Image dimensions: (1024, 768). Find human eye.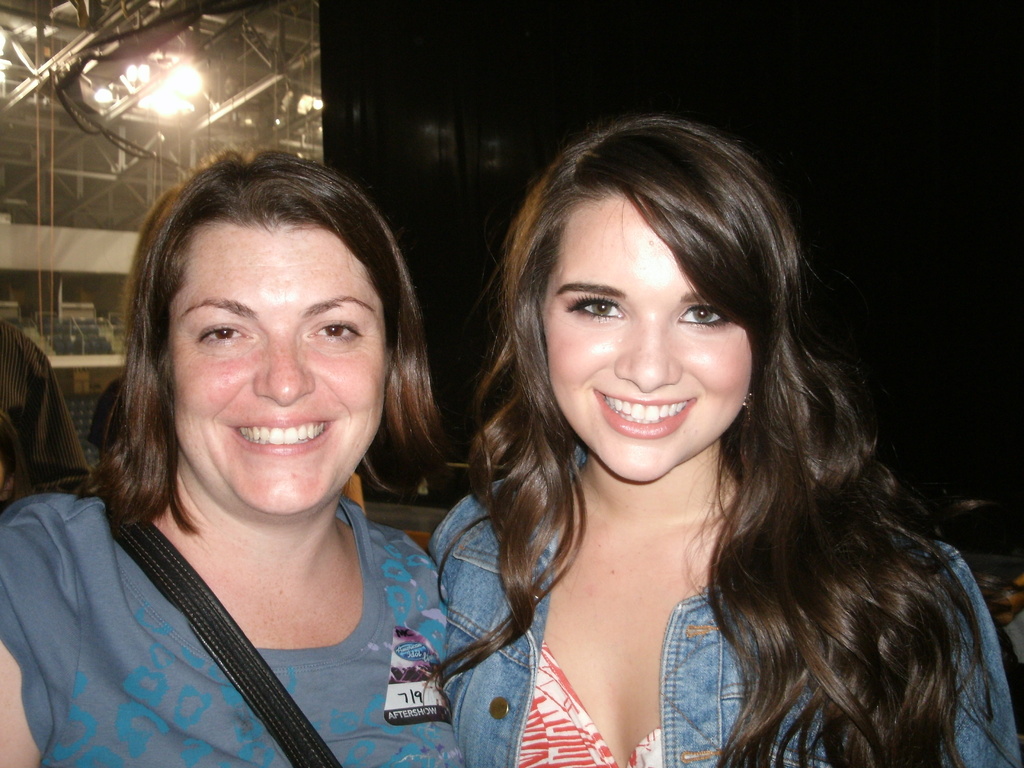
[left=557, top=294, right=628, bottom=319].
